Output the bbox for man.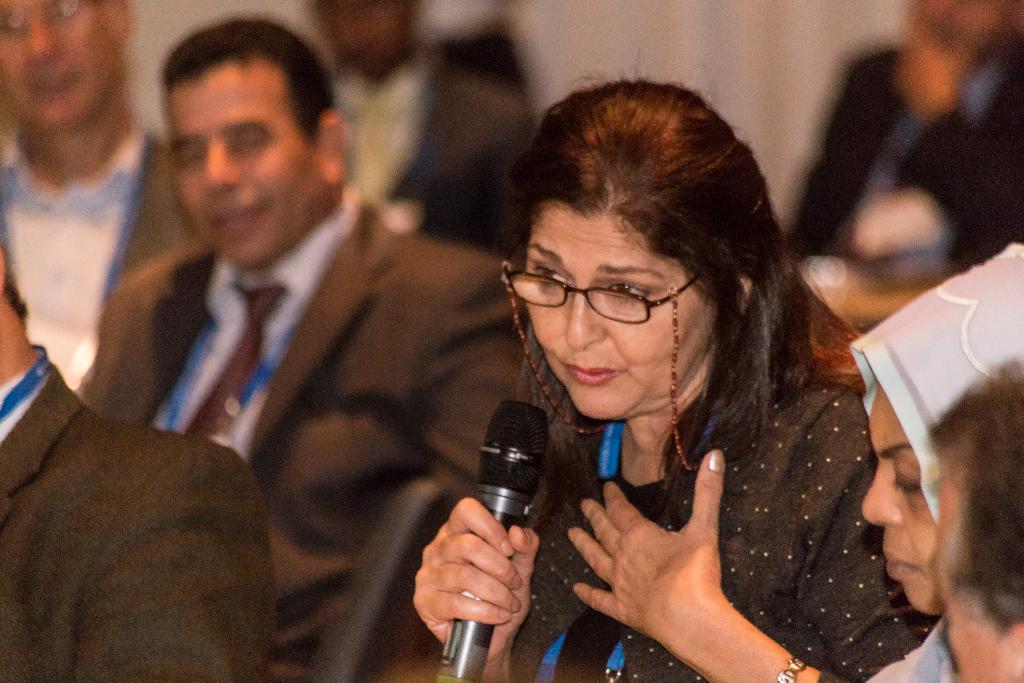
<region>292, 0, 529, 260</region>.
